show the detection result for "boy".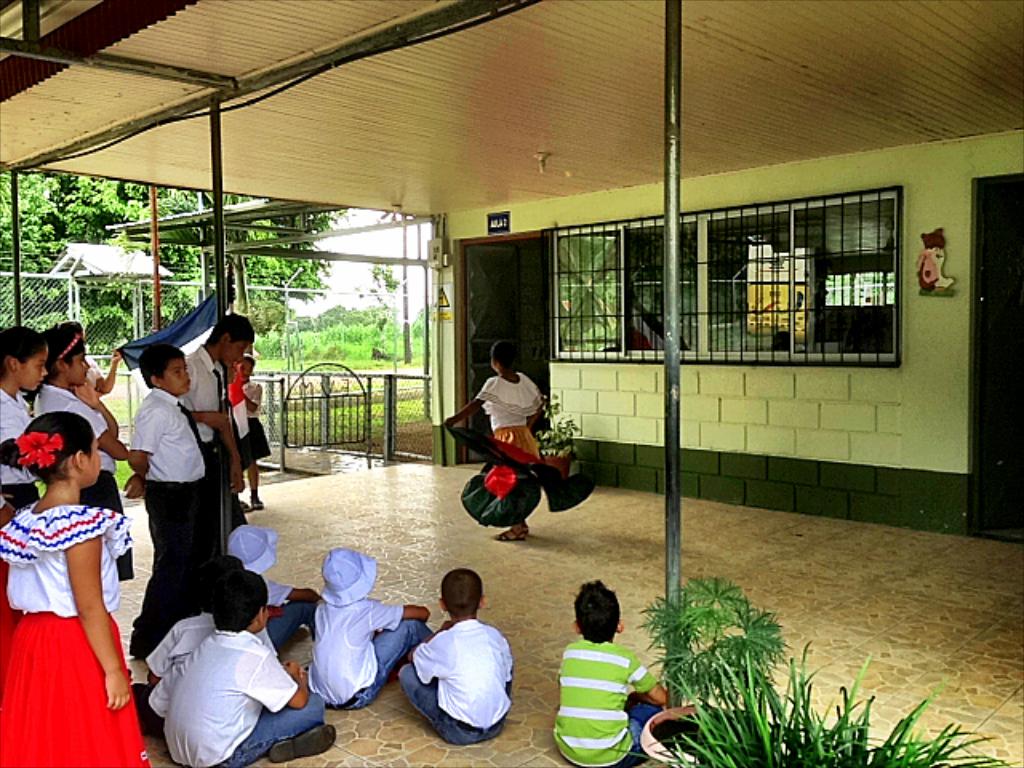
(x1=141, y1=554, x2=278, y2=731).
